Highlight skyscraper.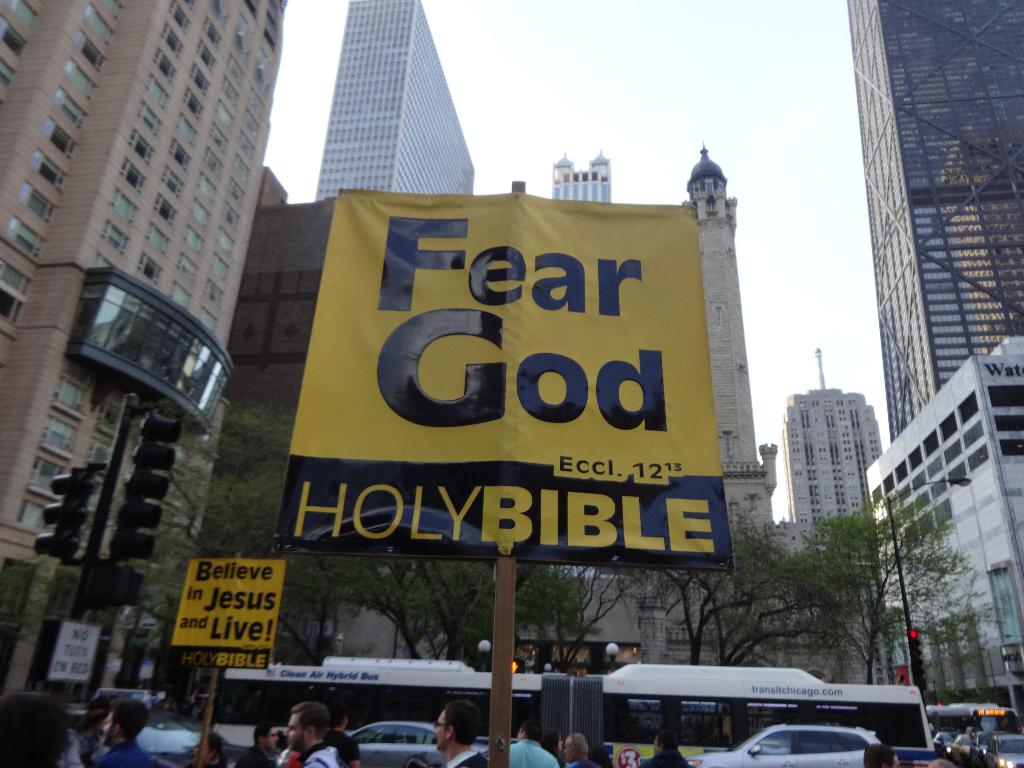
Highlighted region: (841,0,1016,657).
